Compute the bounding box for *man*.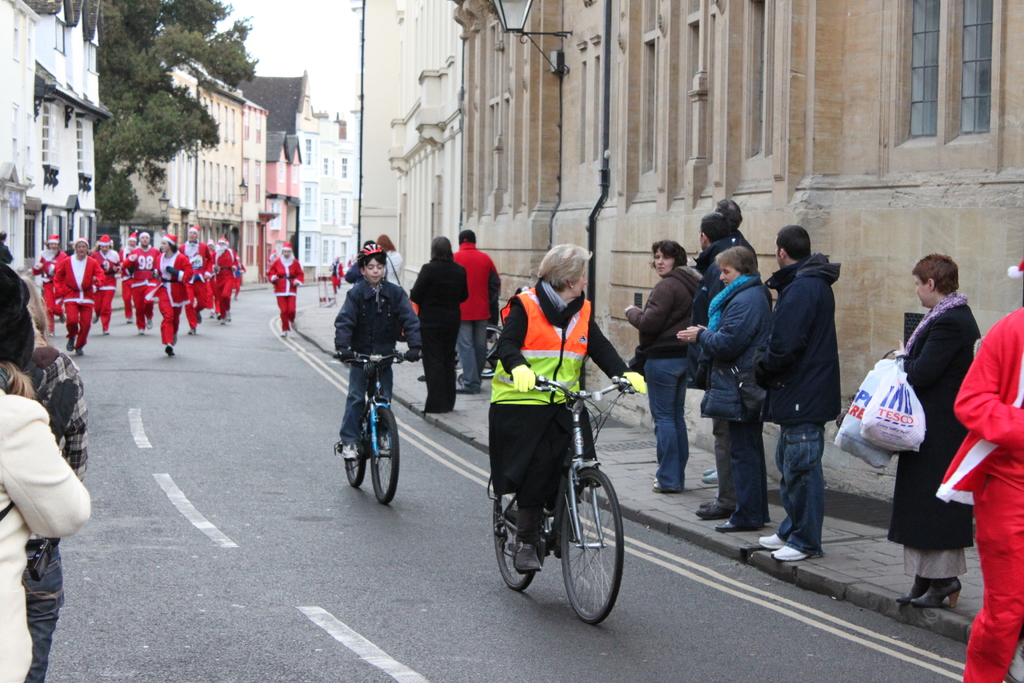
{"x1": 180, "y1": 226, "x2": 212, "y2": 336}.
